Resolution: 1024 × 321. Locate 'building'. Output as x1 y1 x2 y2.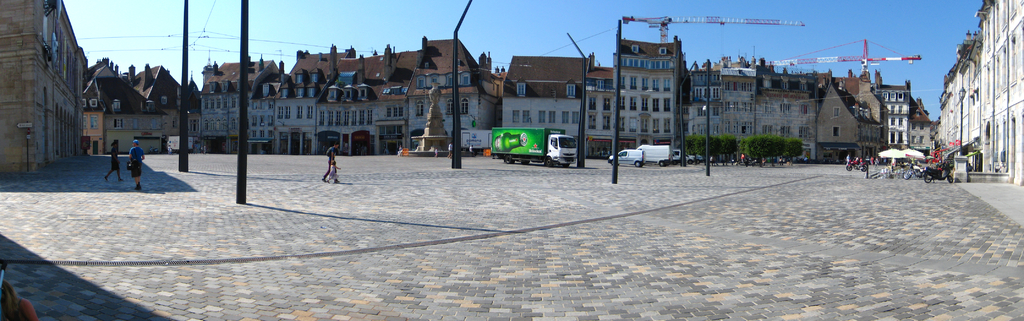
196 57 279 151.
